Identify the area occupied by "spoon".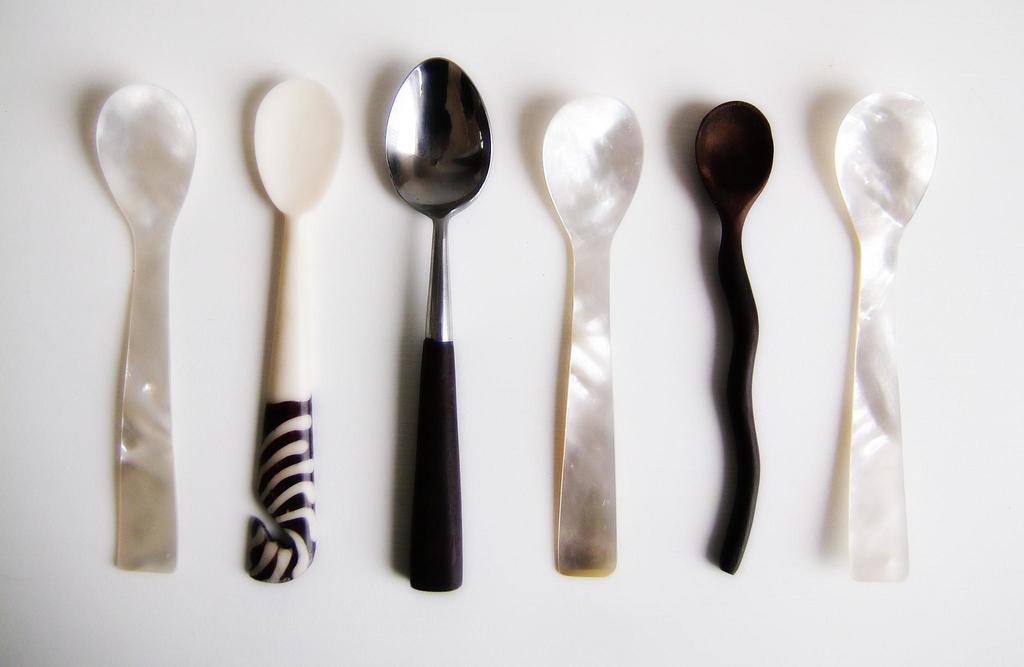
Area: box=[695, 99, 774, 574].
